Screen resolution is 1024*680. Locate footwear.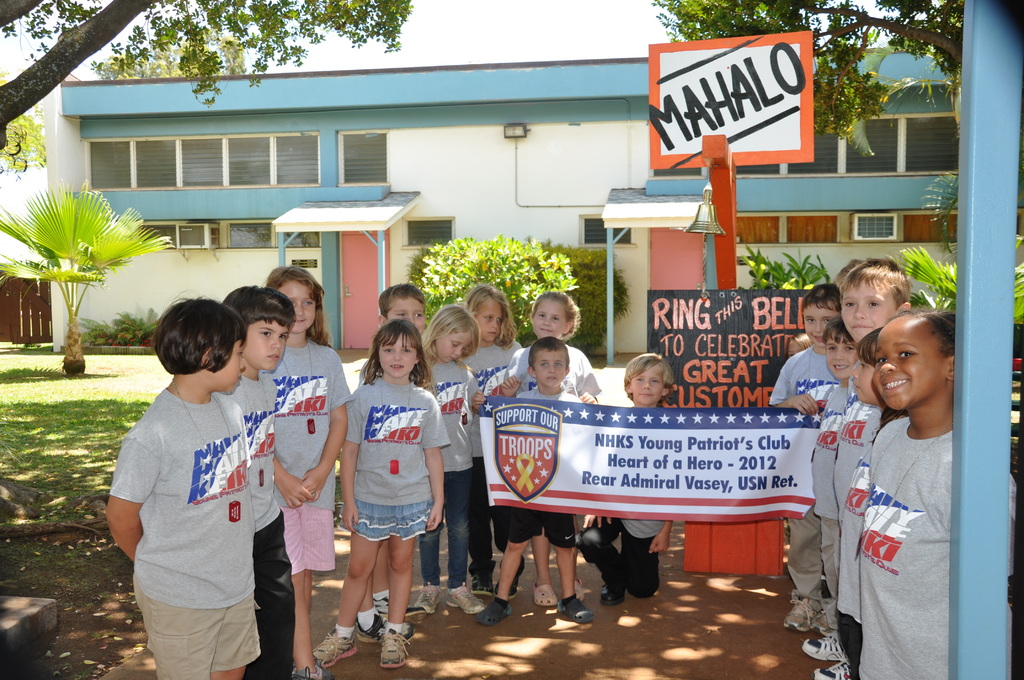
{"left": 780, "top": 594, "right": 818, "bottom": 633}.
